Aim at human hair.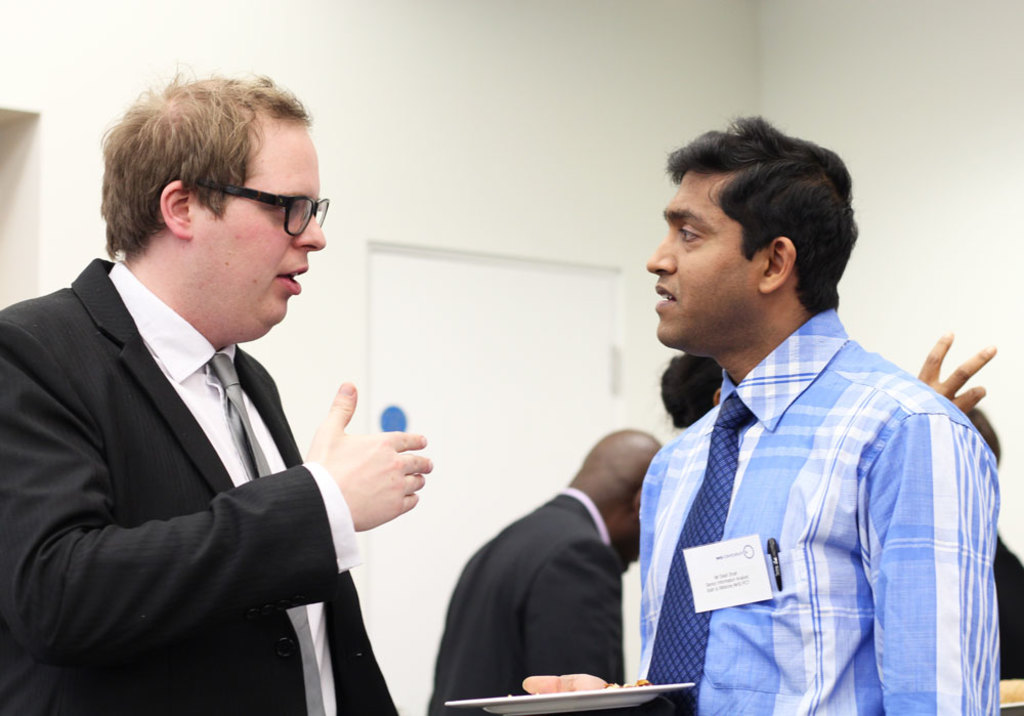
Aimed at [966, 406, 1000, 468].
